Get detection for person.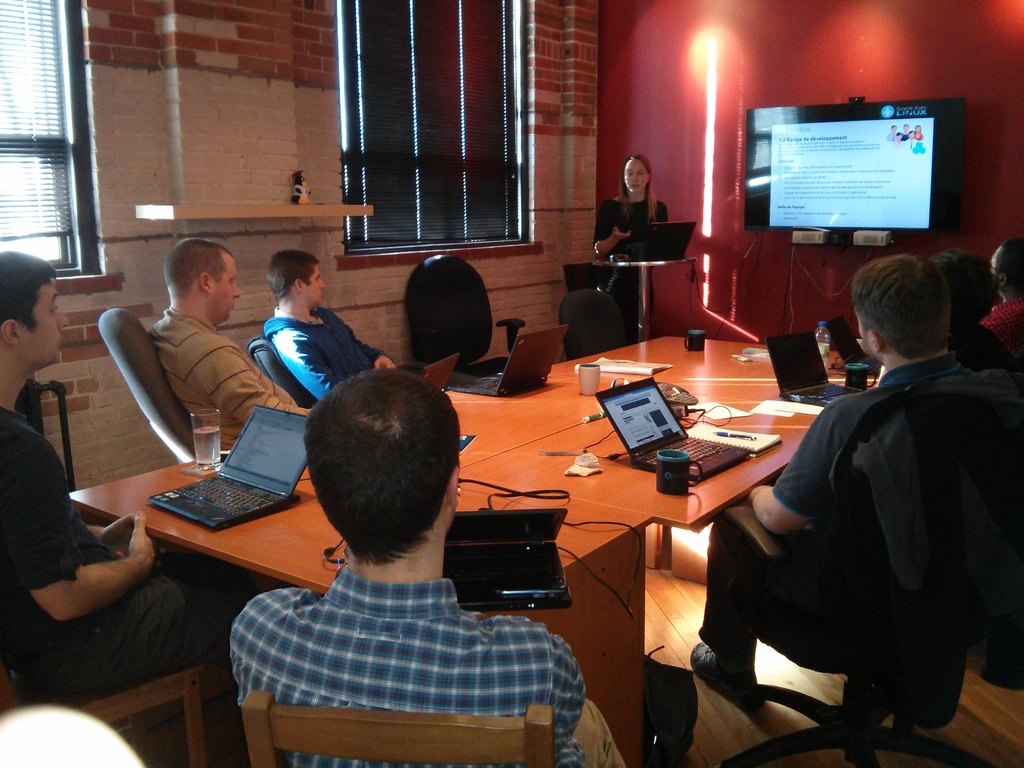
Detection: [893, 131, 902, 145].
